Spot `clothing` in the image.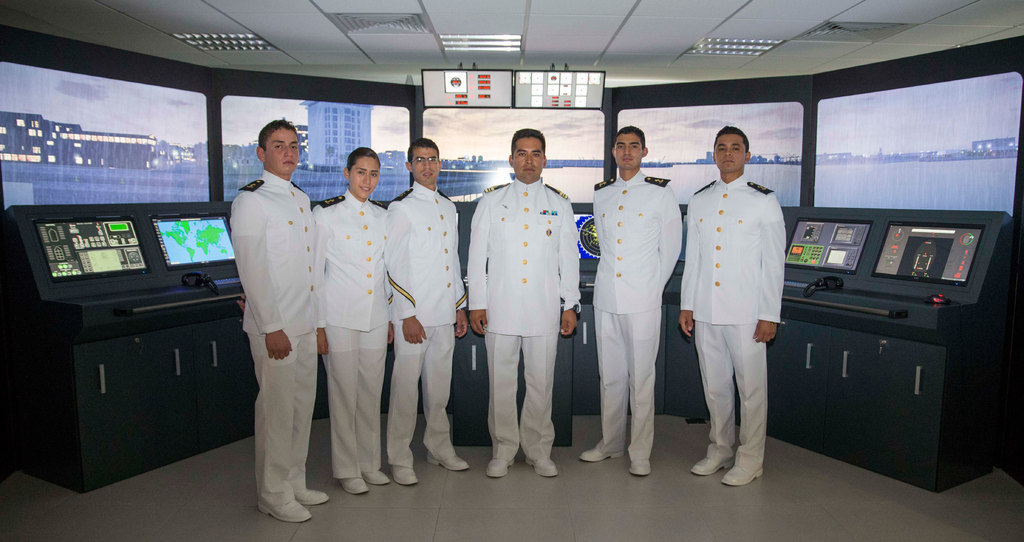
`clothing` found at locate(589, 173, 688, 464).
